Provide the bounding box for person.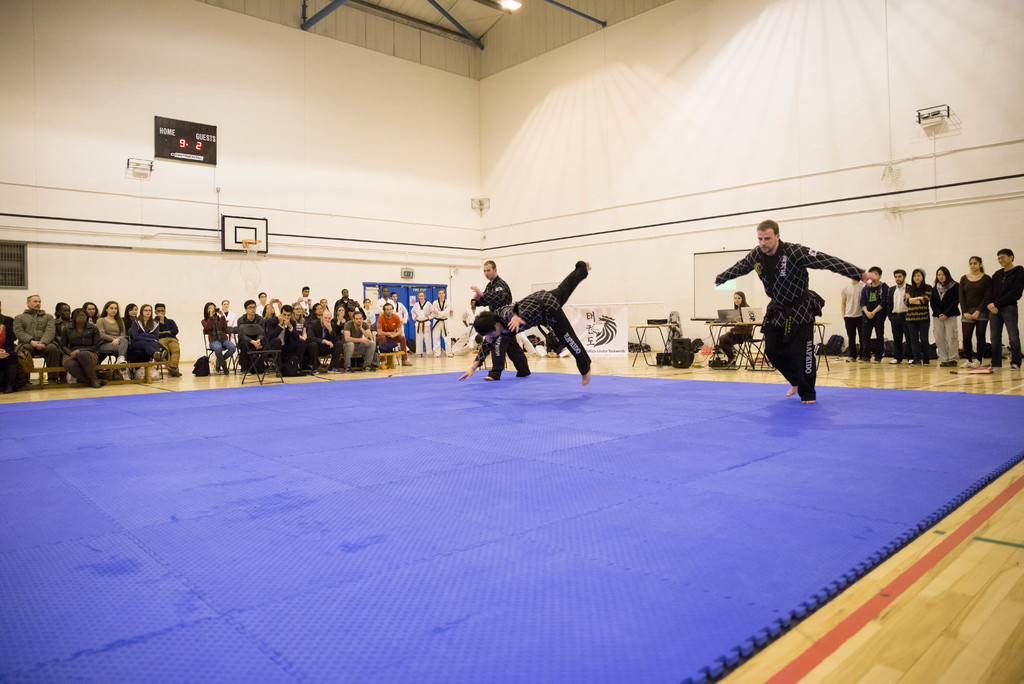
(left=118, top=297, right=147, bottom=379).
